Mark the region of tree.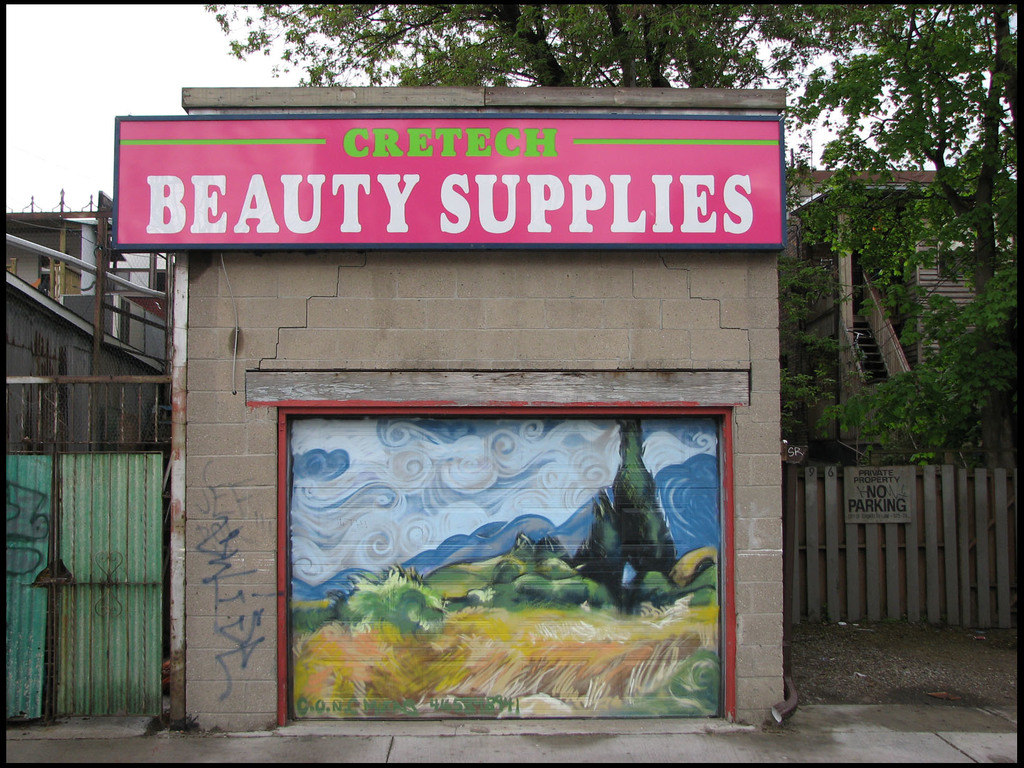
Region: <region>747, 3, 1023, 464</region>.
